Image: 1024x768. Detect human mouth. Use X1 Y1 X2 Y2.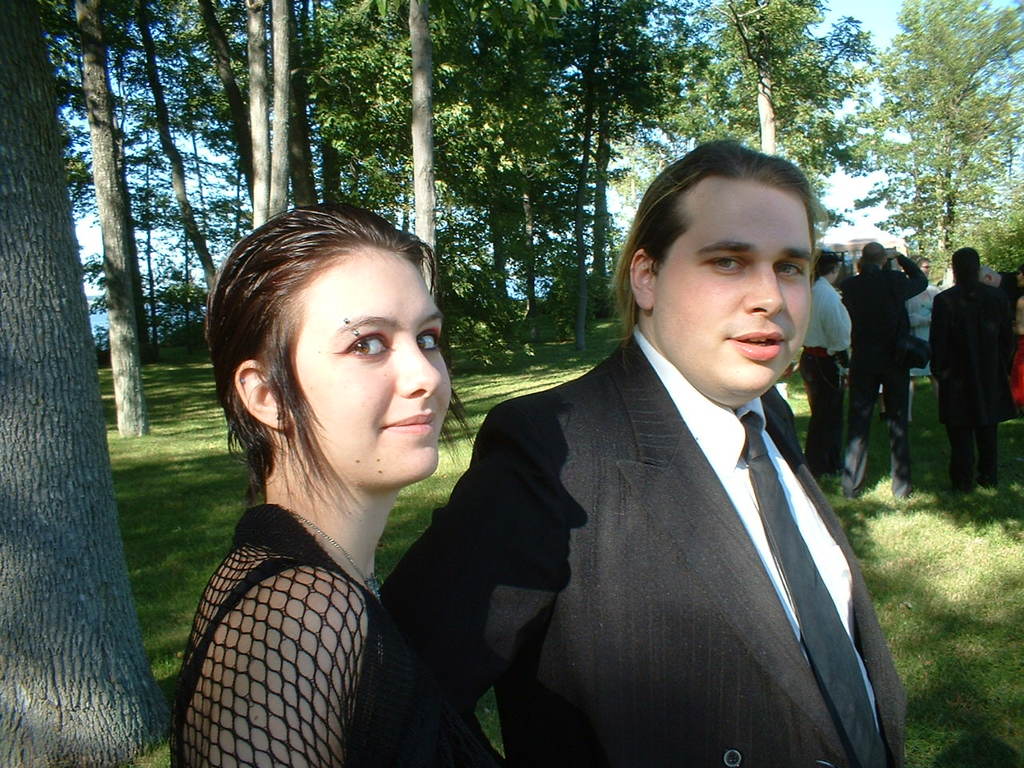
386 414 435 432.
